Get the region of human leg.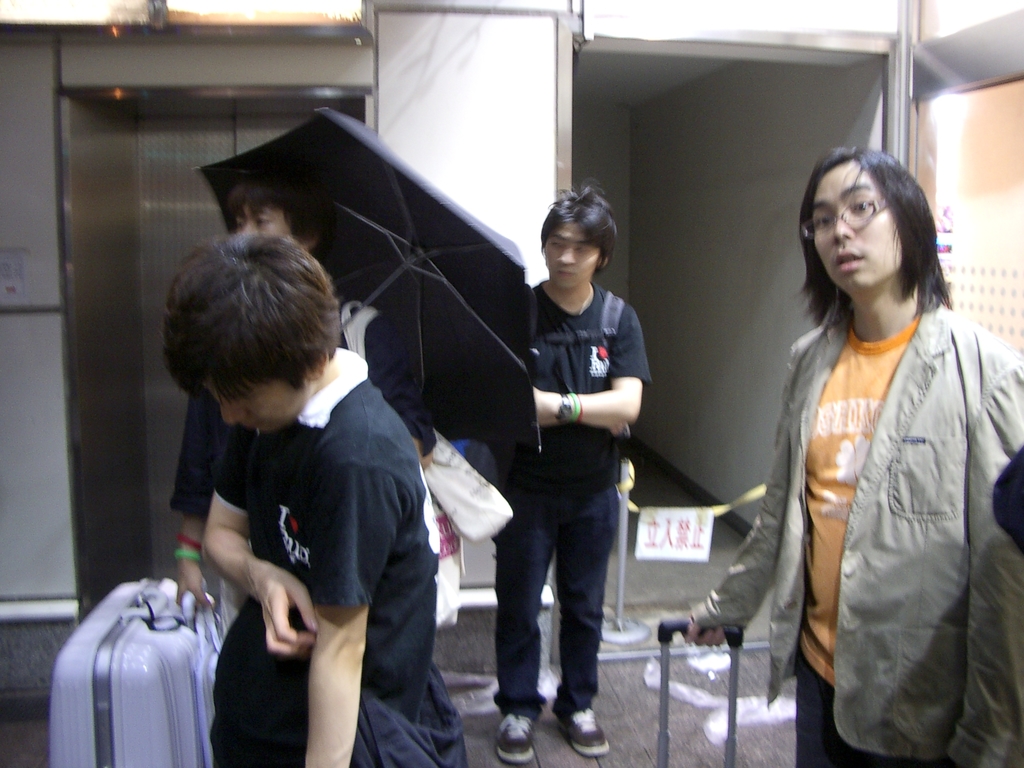
locate(556, 485, 616, 760).
